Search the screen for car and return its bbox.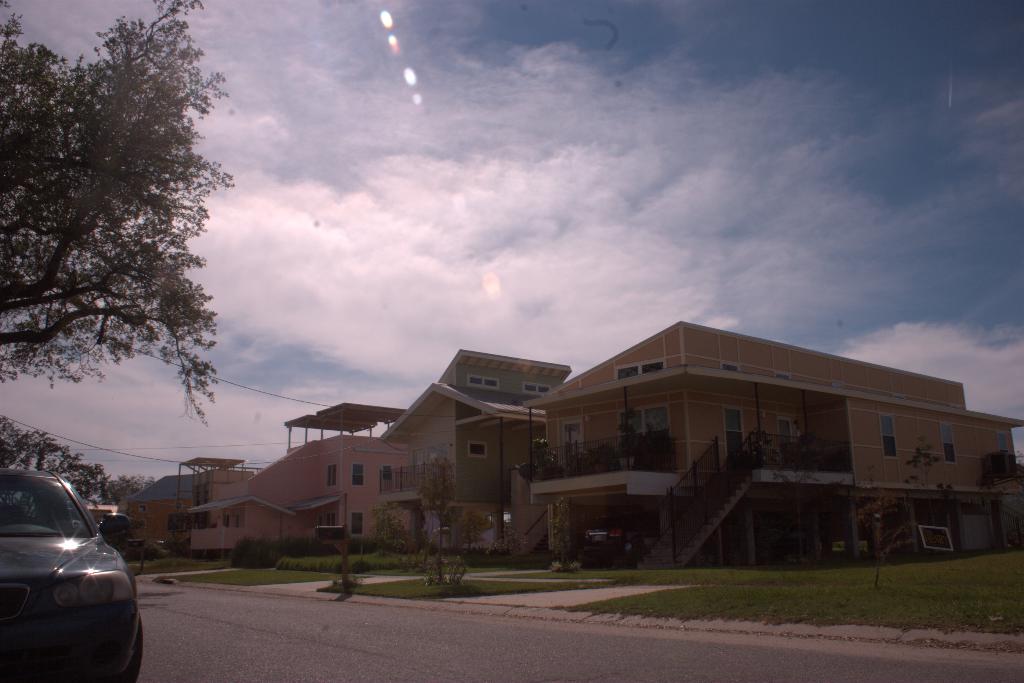
Found: (4, 475, 143, 668).
